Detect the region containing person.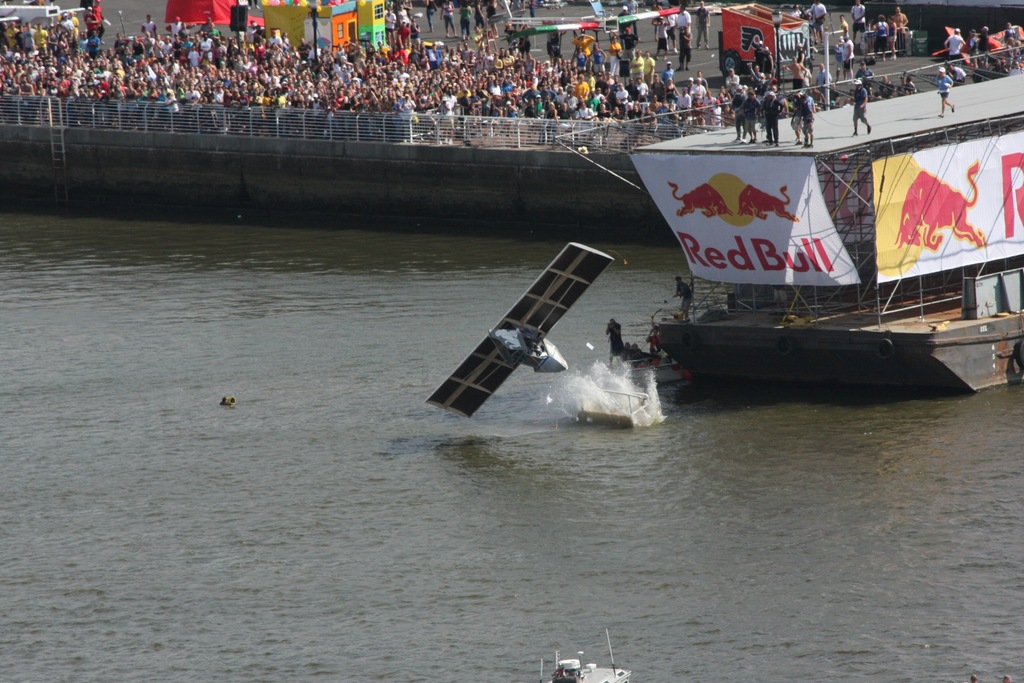
<bbox>800, 88, 817, 148</bbox>.
